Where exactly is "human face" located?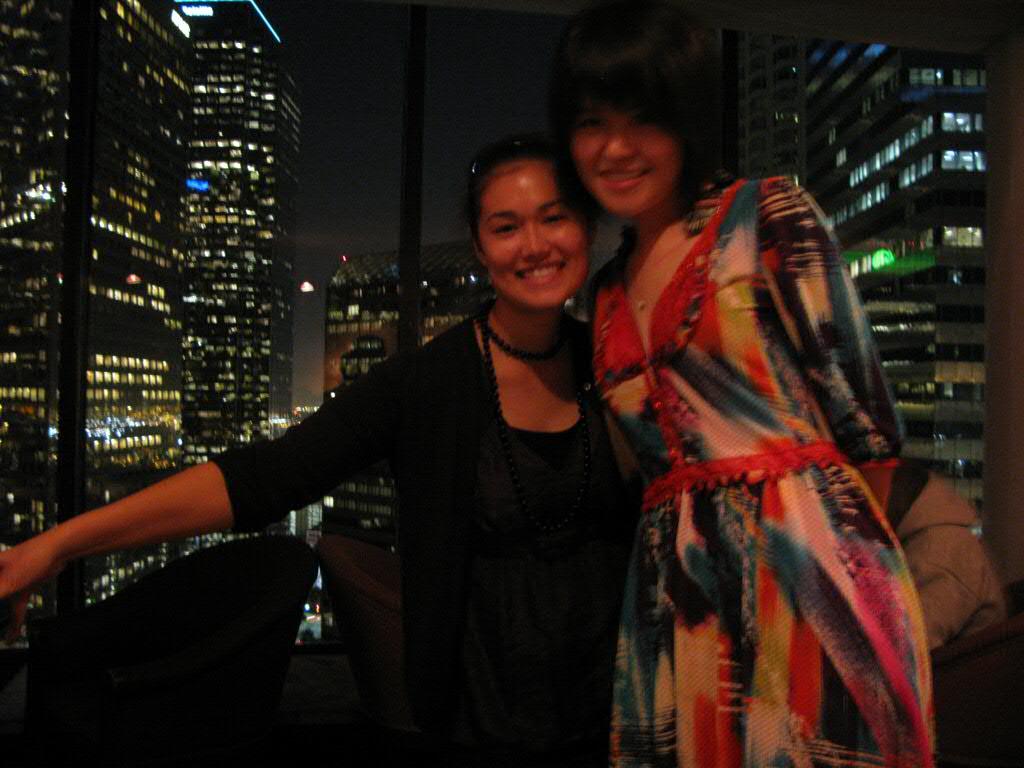
Its bounding box is [left=576, top=101, right=680, bottom=217].
